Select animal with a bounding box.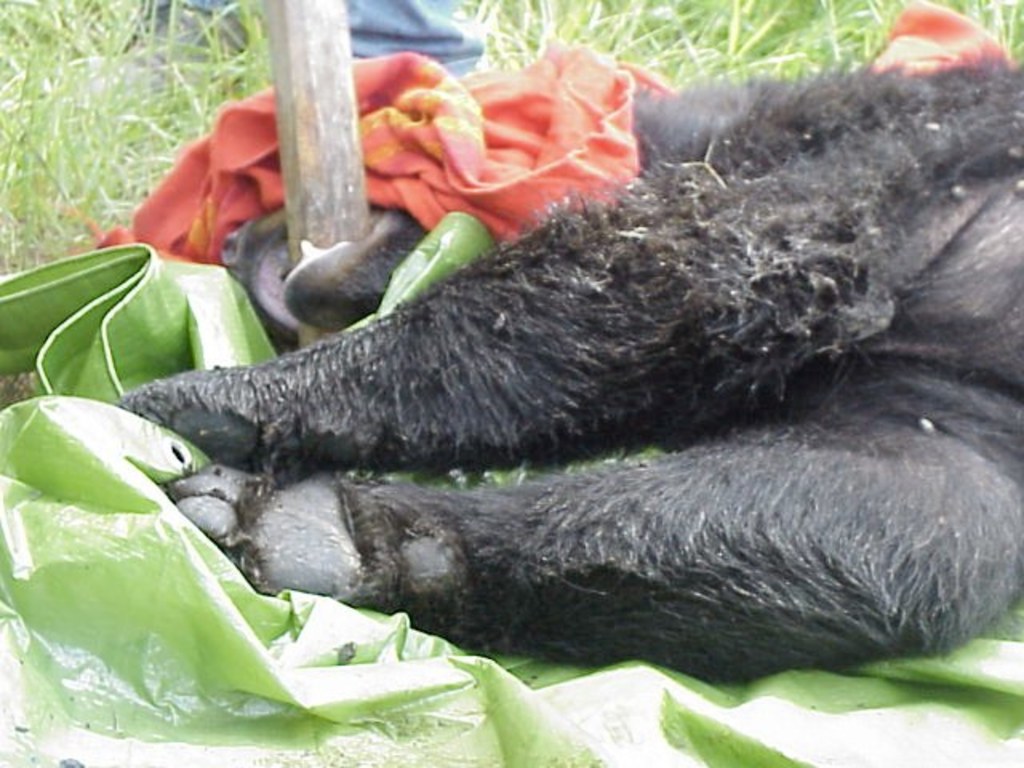
Rect(109, 58, 1022, 688).
